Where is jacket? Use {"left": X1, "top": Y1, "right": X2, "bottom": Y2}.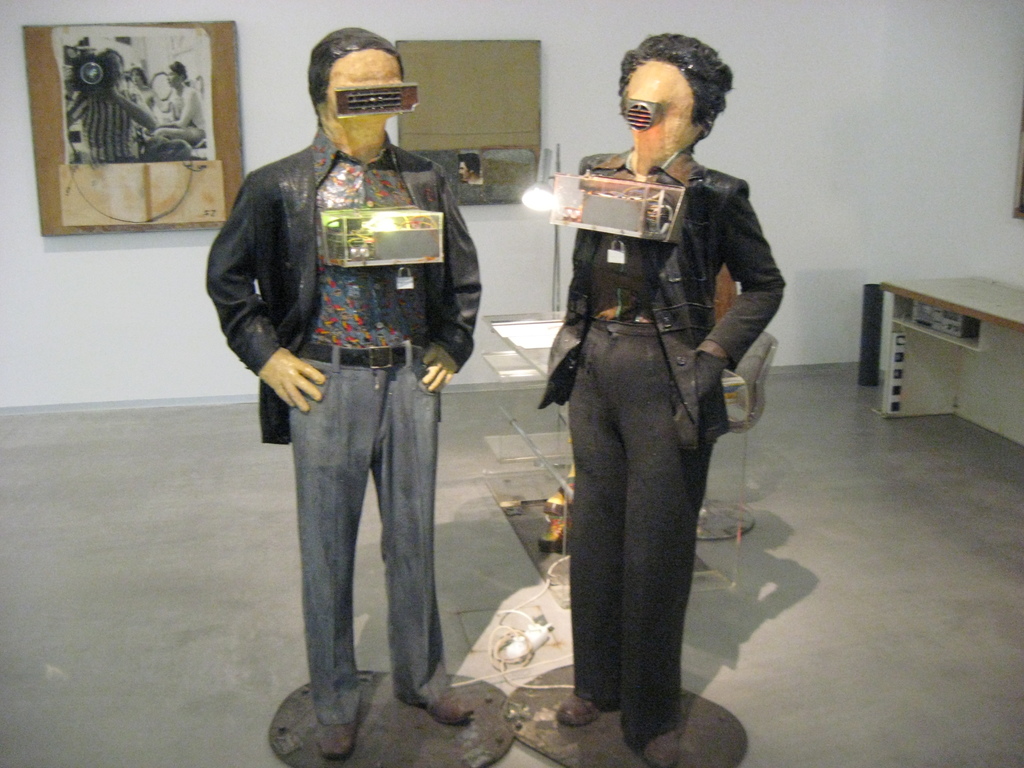
{"left": 533, "top": 155, "right": 794, "bottom": 448}.
